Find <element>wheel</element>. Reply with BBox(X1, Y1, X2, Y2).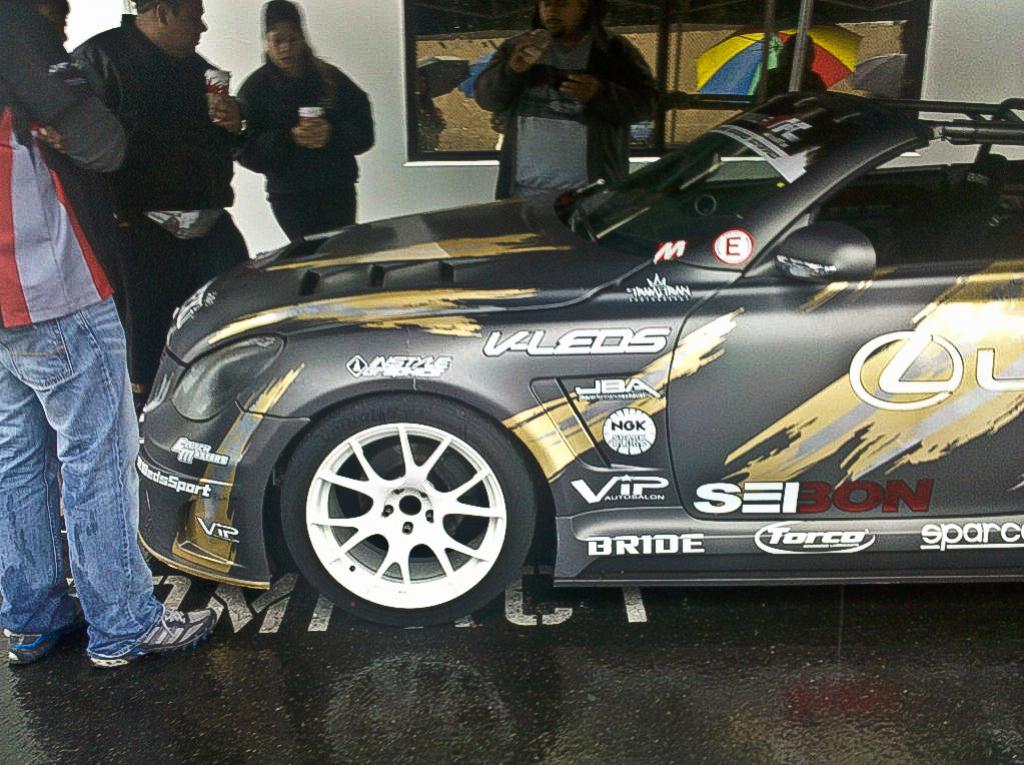
BBox(265, 397, 541, 619).
